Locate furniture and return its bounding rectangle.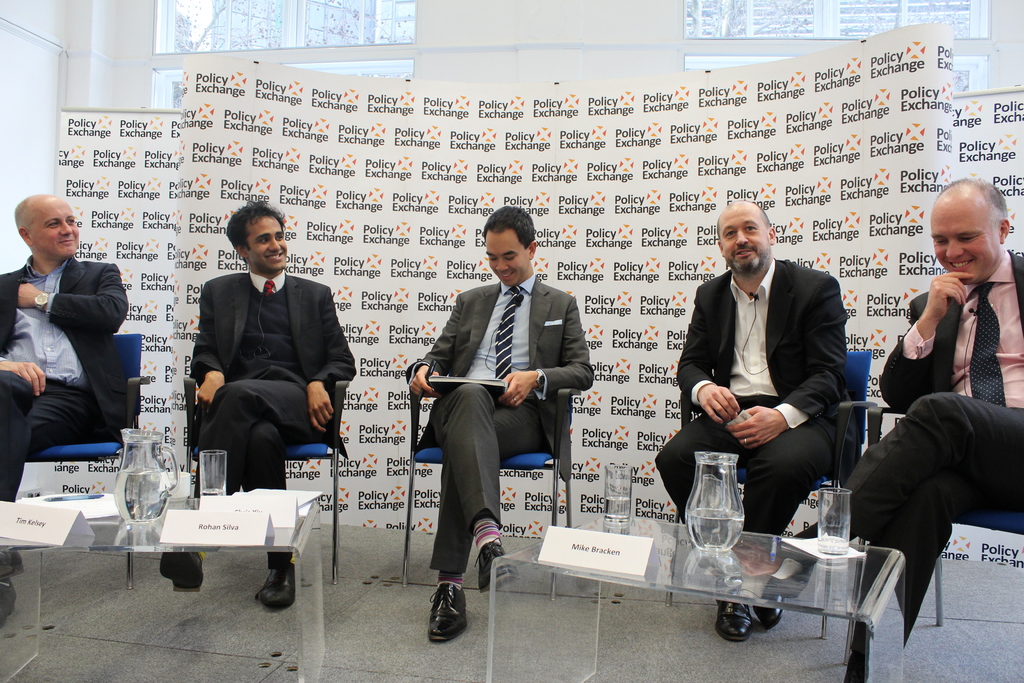
bbox(483, 516, 907, 682).
